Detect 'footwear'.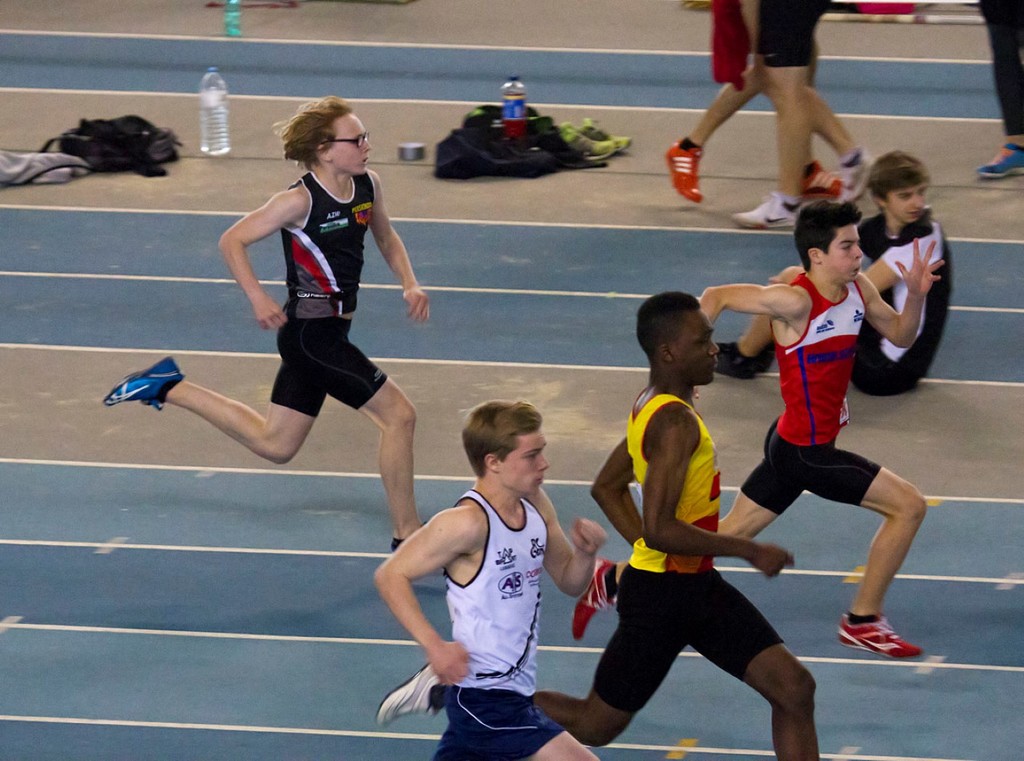
Detected at locate(973, 141, 1023, 180).
